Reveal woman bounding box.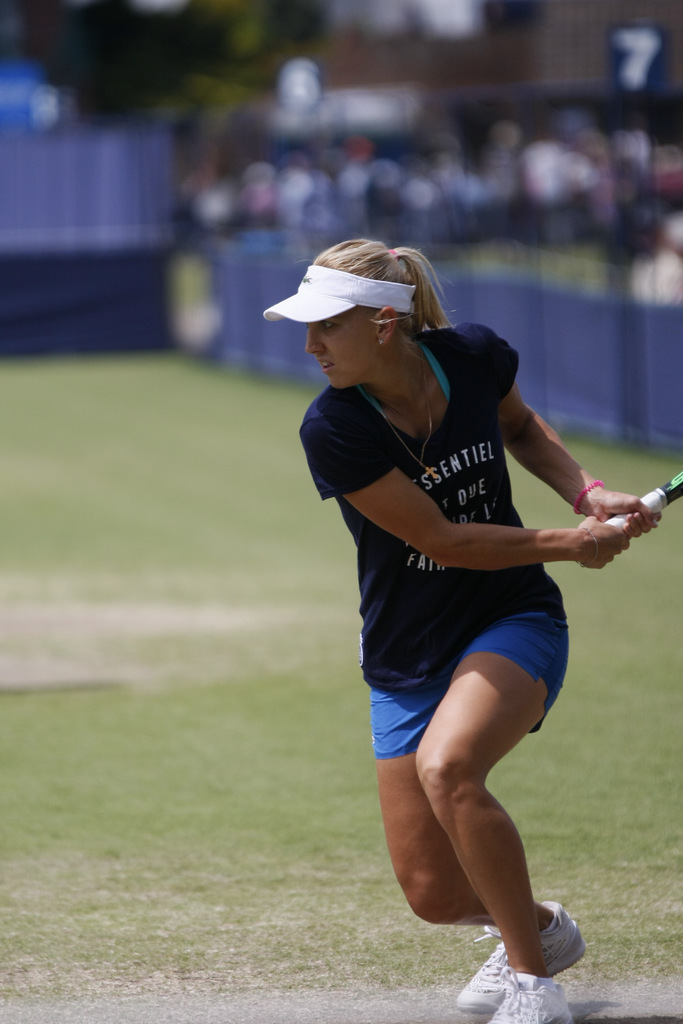
Revealed: [x1=288, y1=244, x2=635, y2=998].
